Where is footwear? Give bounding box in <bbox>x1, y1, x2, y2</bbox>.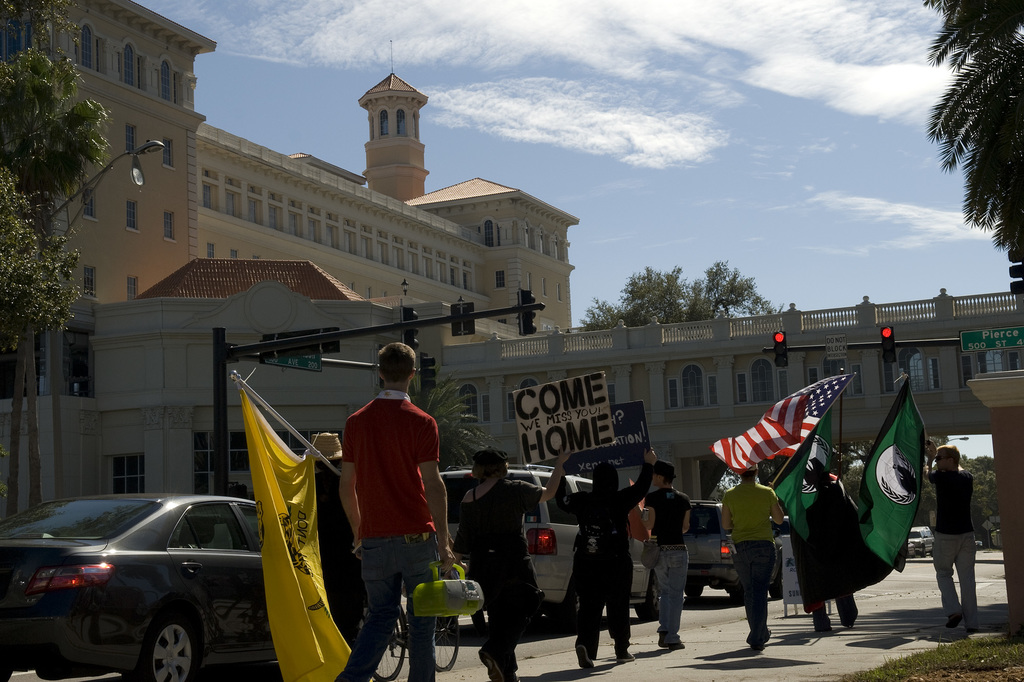
<bbox>573, 644, 598, 670</bbox>.
